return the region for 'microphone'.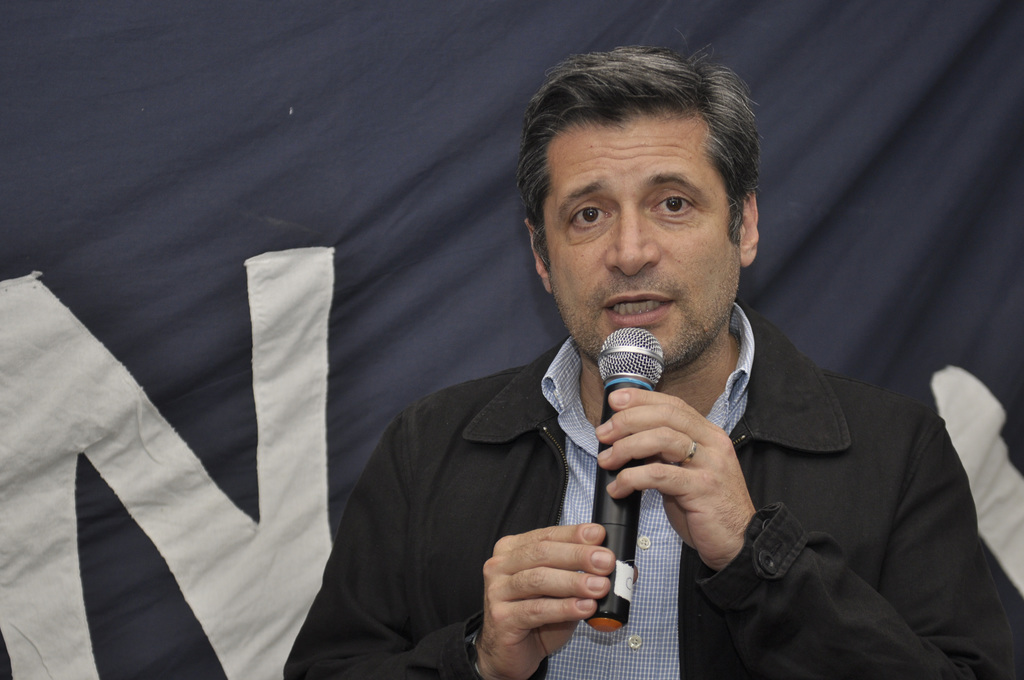
x1=578 y1=323 x2=671 y2=633.
